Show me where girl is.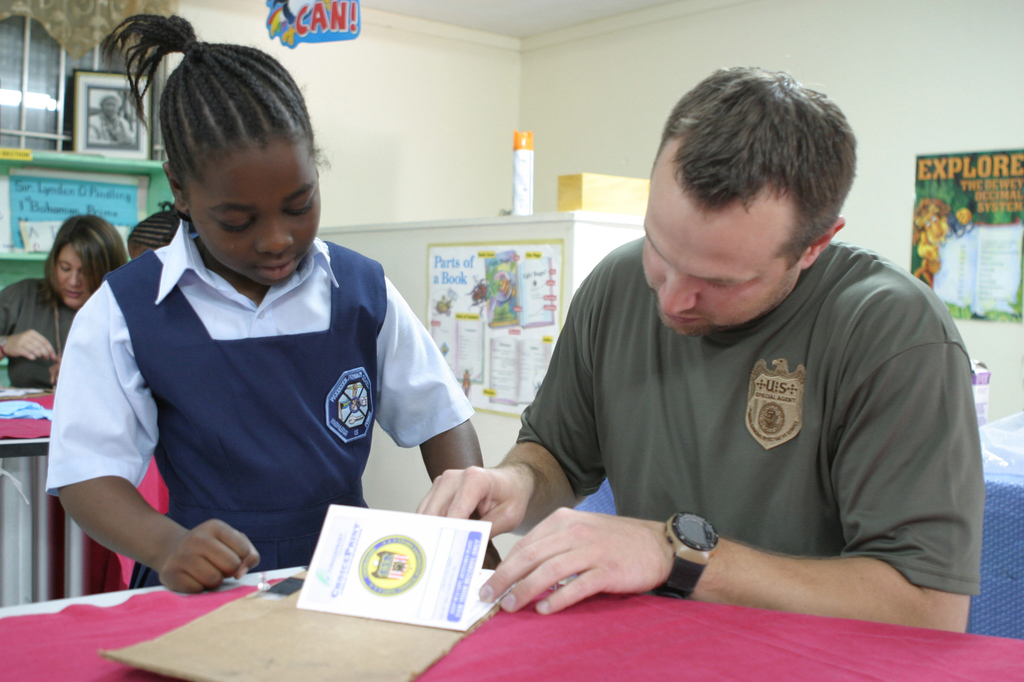
girl is at [left=0, top=219, right=126, bottom=386].
